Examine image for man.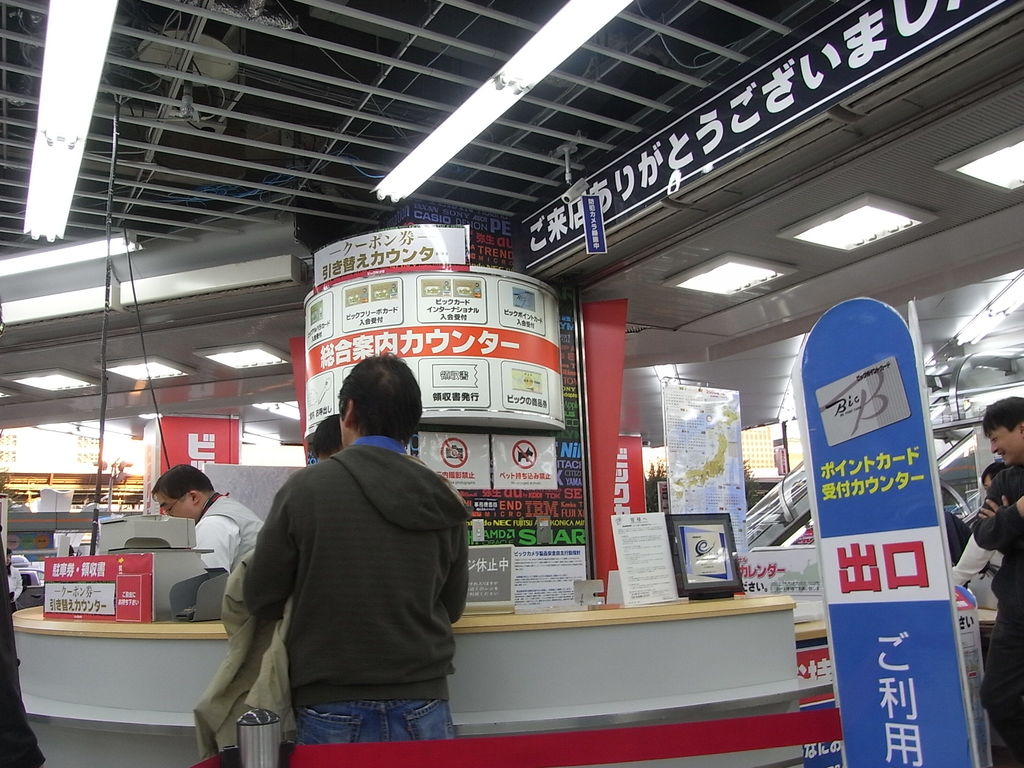
Examination result: 148, 466, 276, 580.
